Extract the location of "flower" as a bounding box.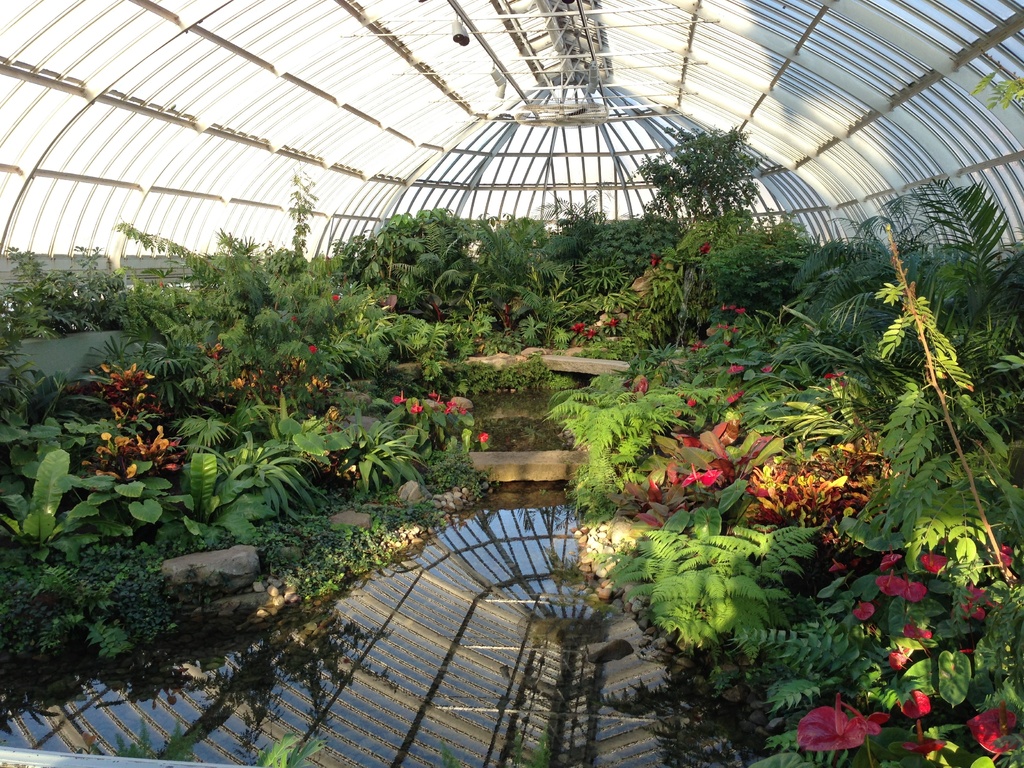
<region>901, 687, 930, 723</region>.
